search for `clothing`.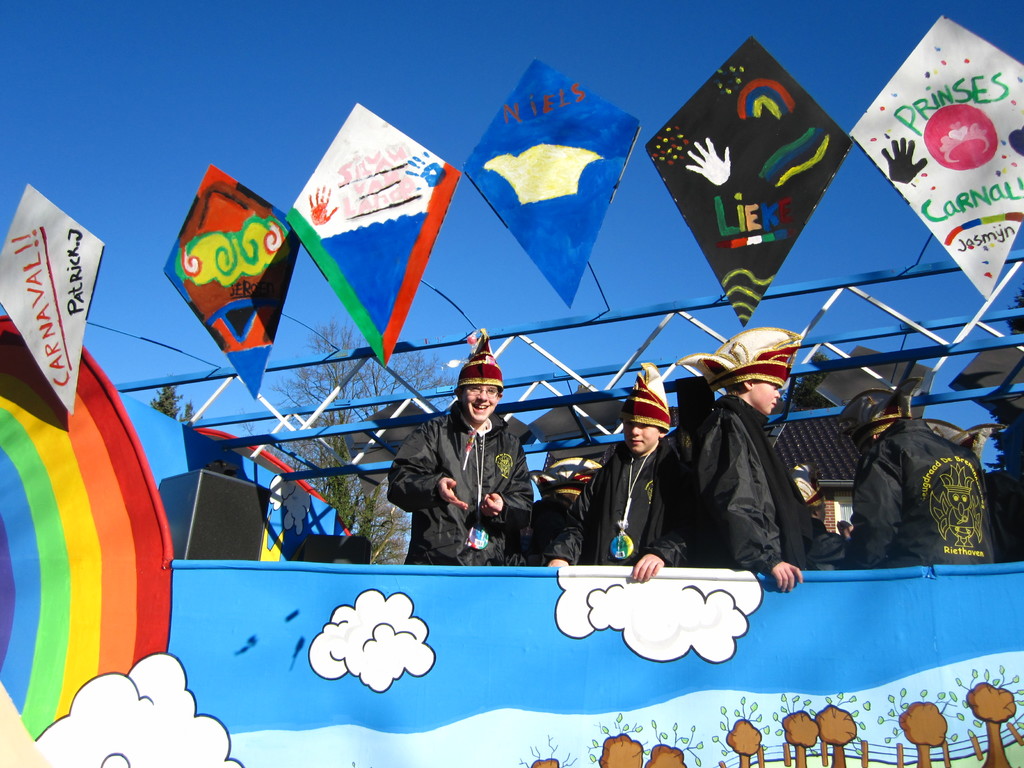
Found at <region>850, 410, 993, 560</region>.
